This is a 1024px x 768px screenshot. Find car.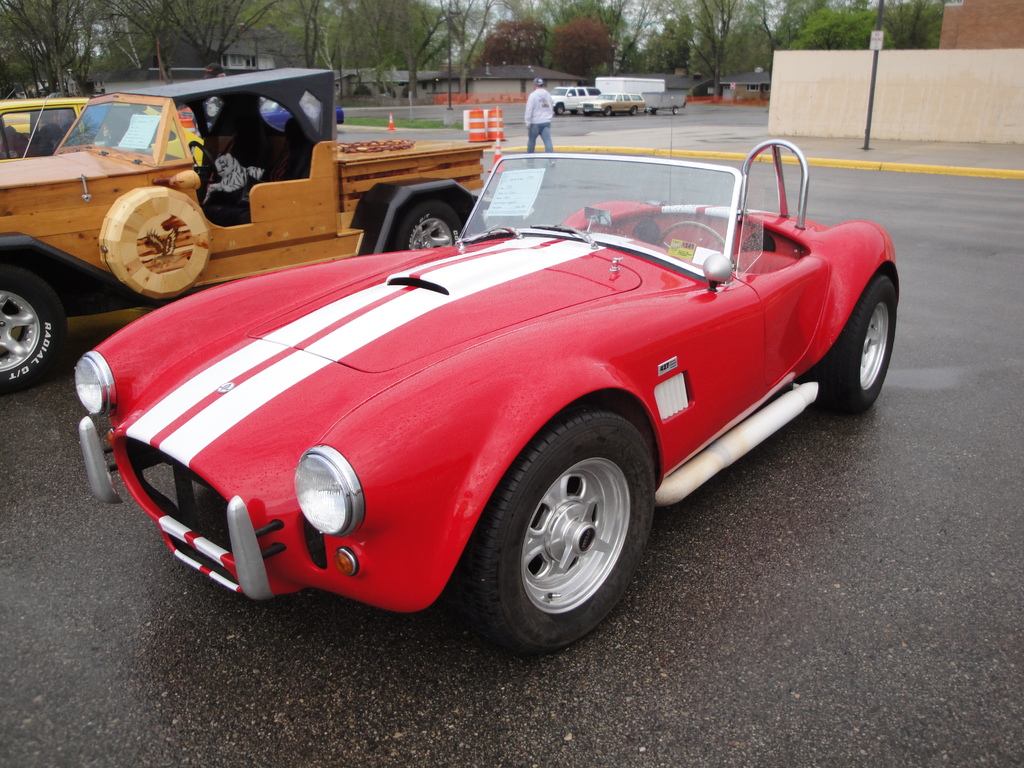
Bounding box: bbox=(0, 56, 483, 386).
